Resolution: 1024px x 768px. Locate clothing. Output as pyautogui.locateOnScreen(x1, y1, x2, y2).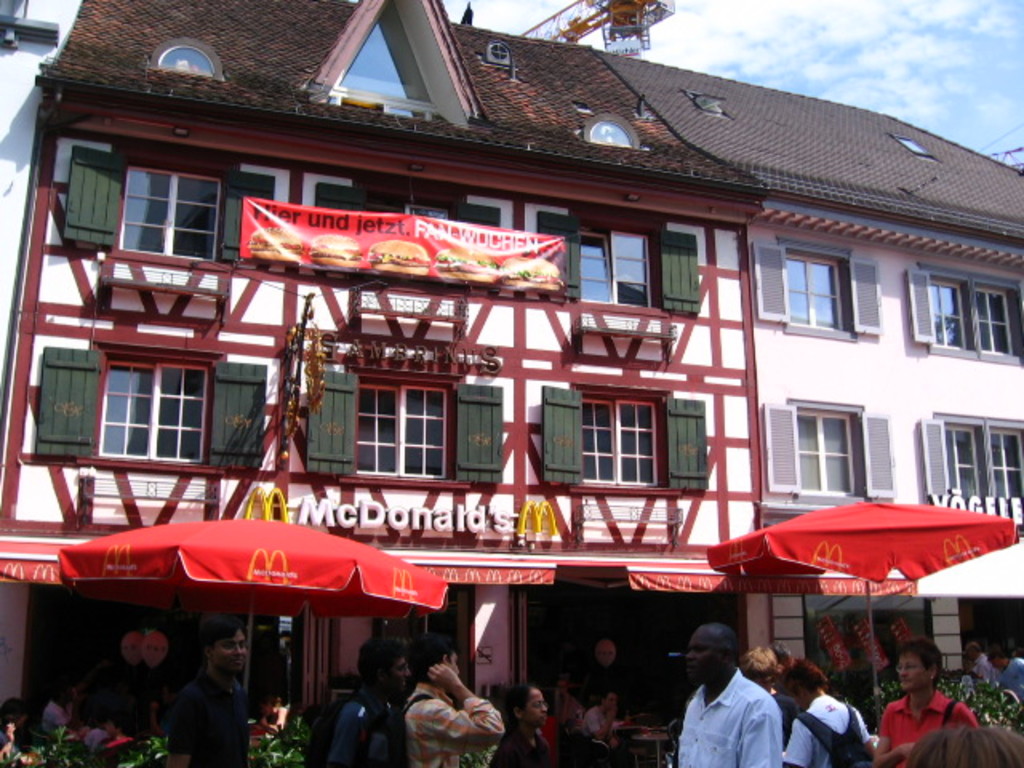
pyautogui.locateOnScreen(43, 698, 77, 733).
